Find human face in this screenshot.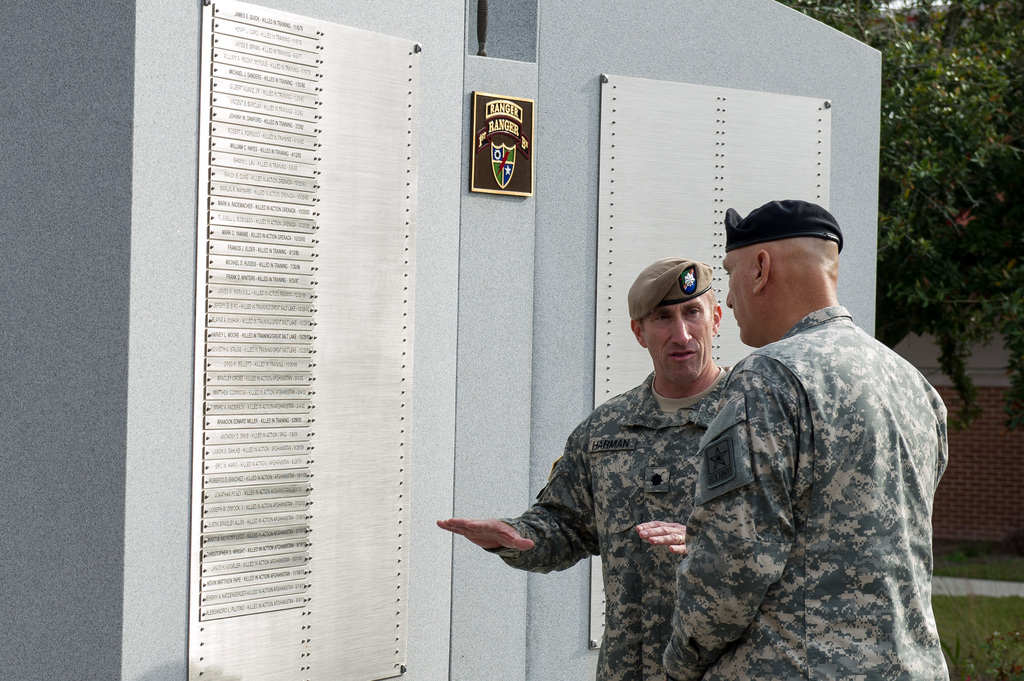
The bounding box for human face is <region>646, 298, 712, 385</region>.
